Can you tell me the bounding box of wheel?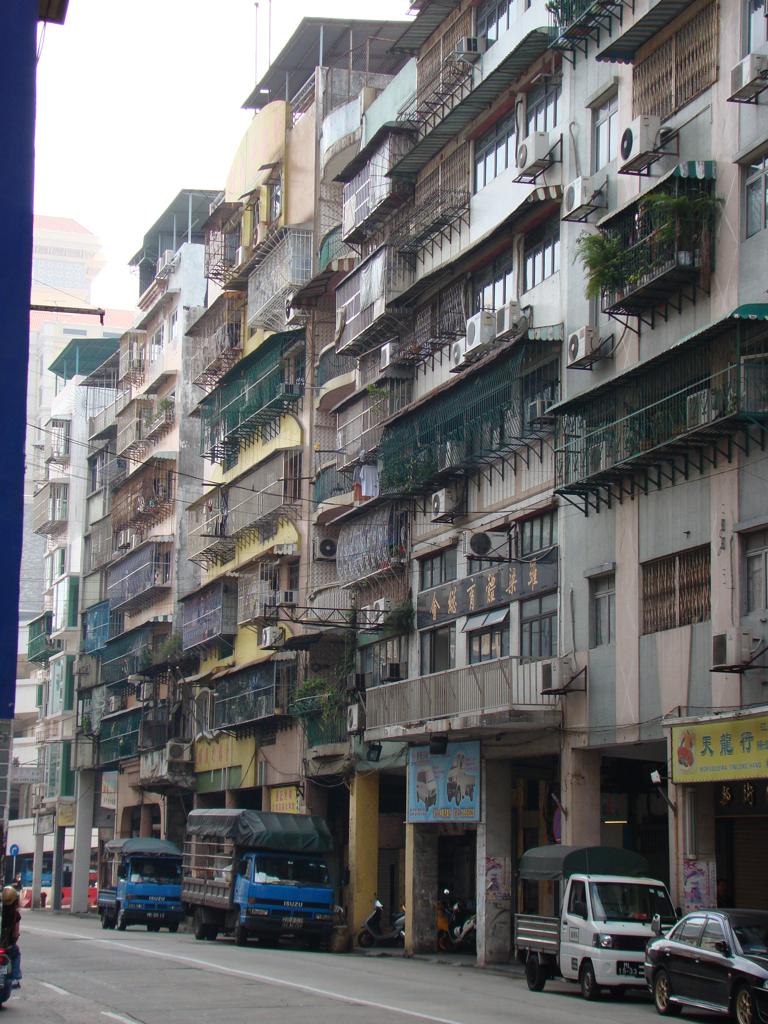
529 961 547 993.
